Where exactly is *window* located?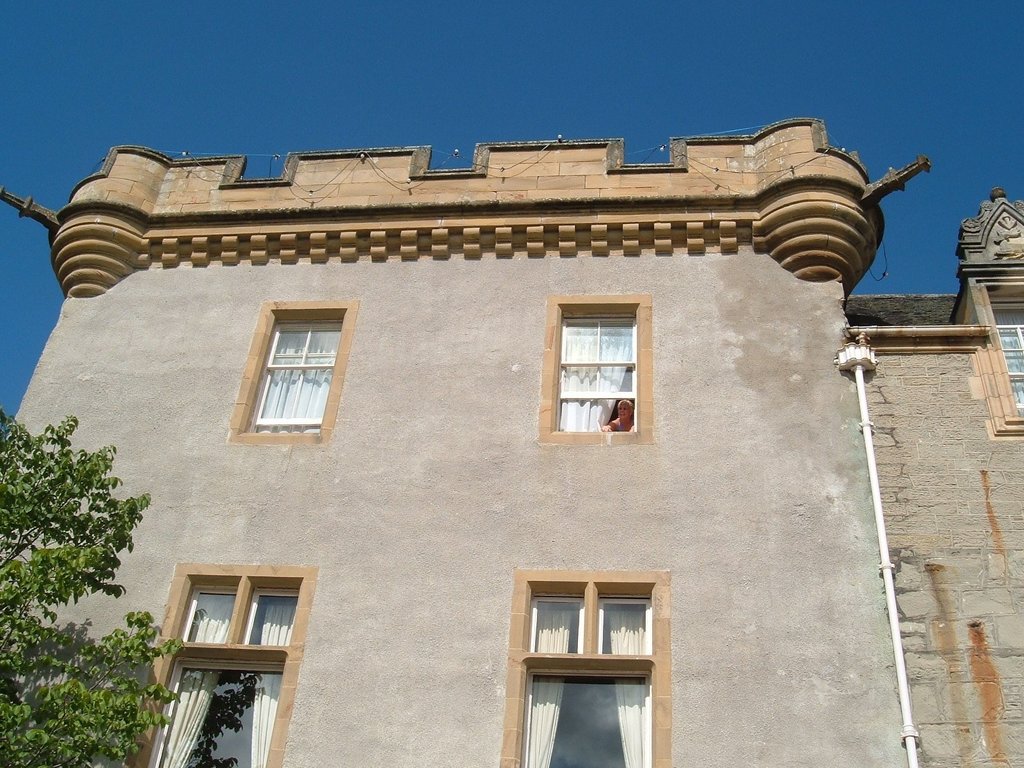
Its bounding box is bbox=[224, 297, 358, 447].
